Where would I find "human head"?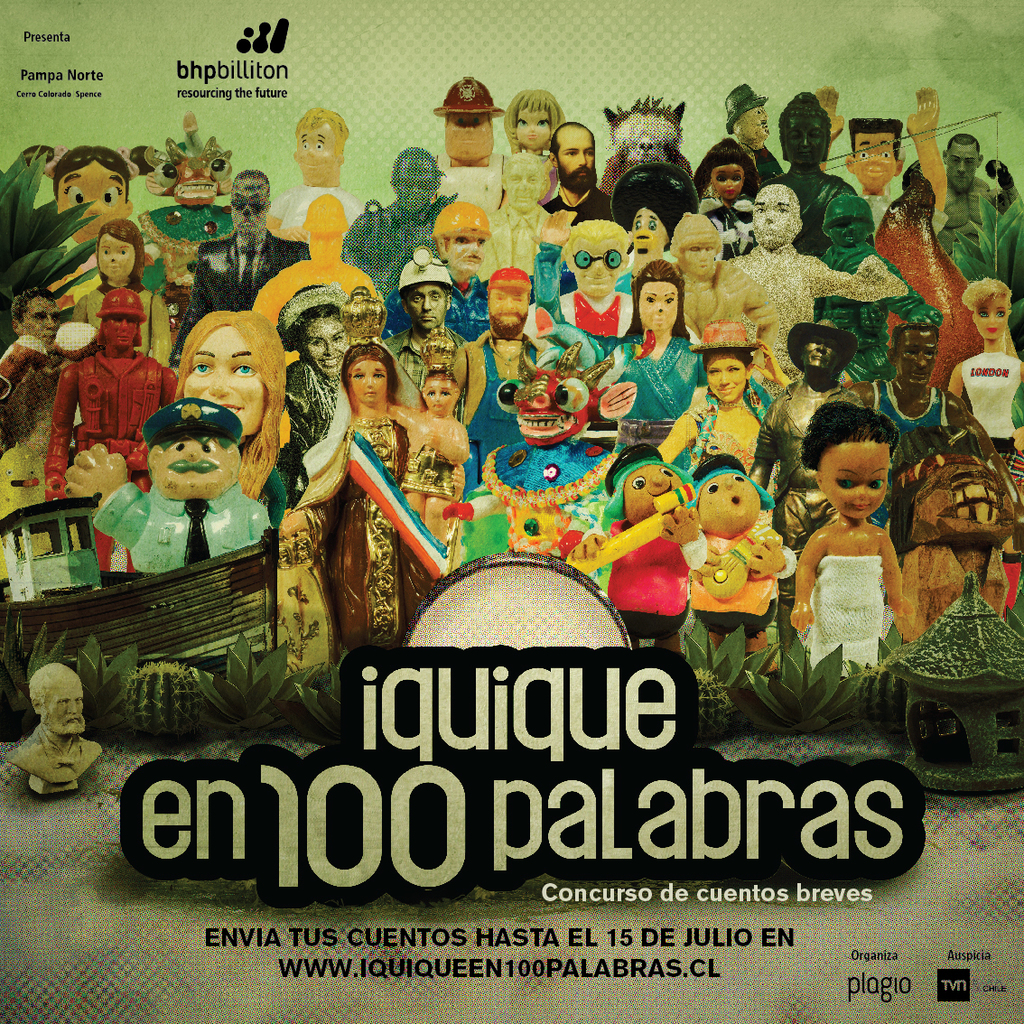
At (x1=638, y1=259, x2=678, y2=339).
